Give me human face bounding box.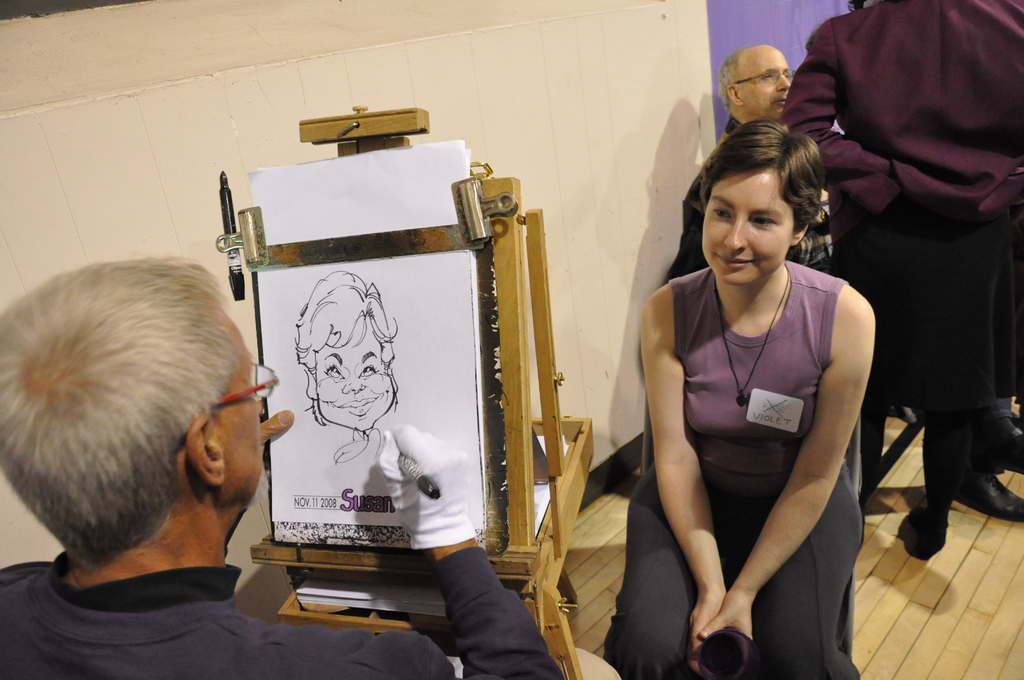
[left=217, top=339, right=276, bottom=491].
